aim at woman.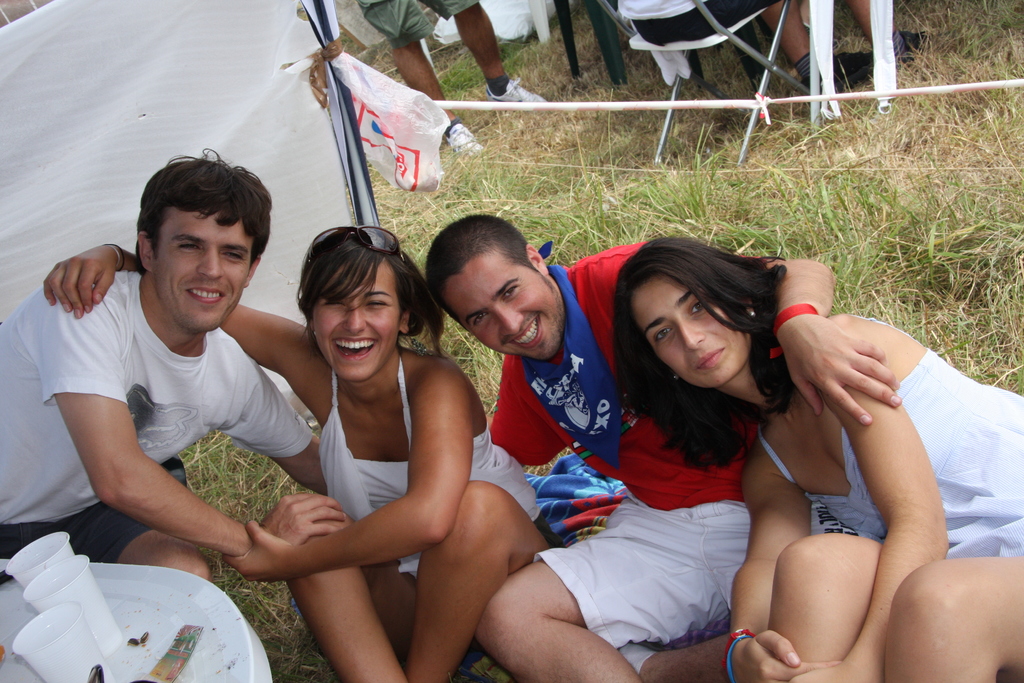
Aimed at BBox(43, 223, 553, 682).
